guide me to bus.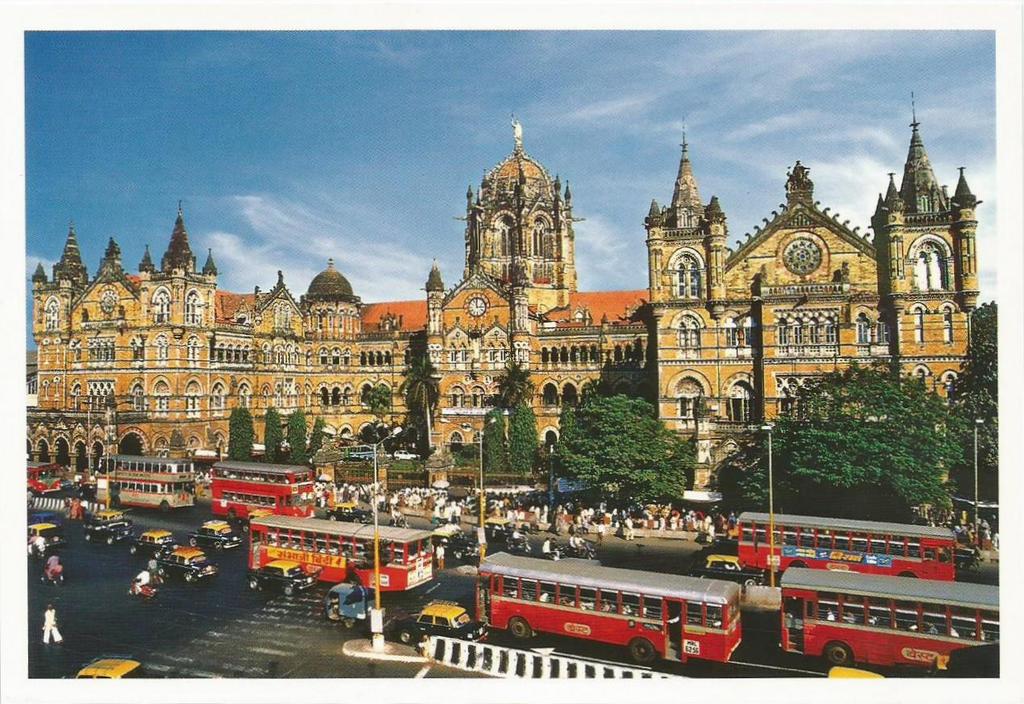
Guidance: 245:511:432:596.
